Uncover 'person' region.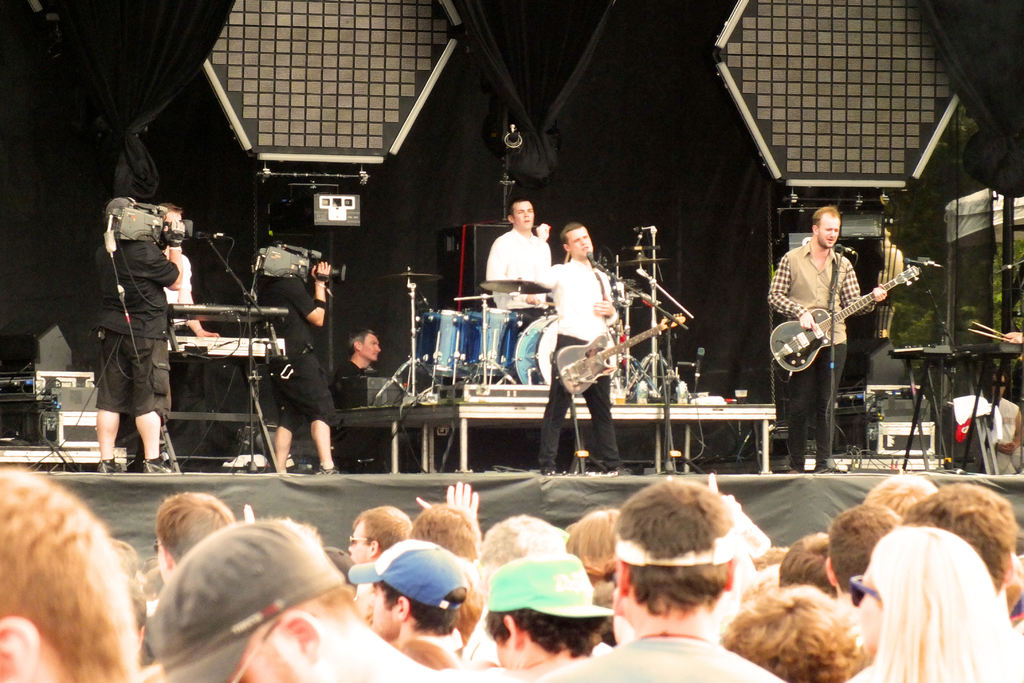
Uncovered: <bbox>979, 370, 1023, 476</bbox>.
